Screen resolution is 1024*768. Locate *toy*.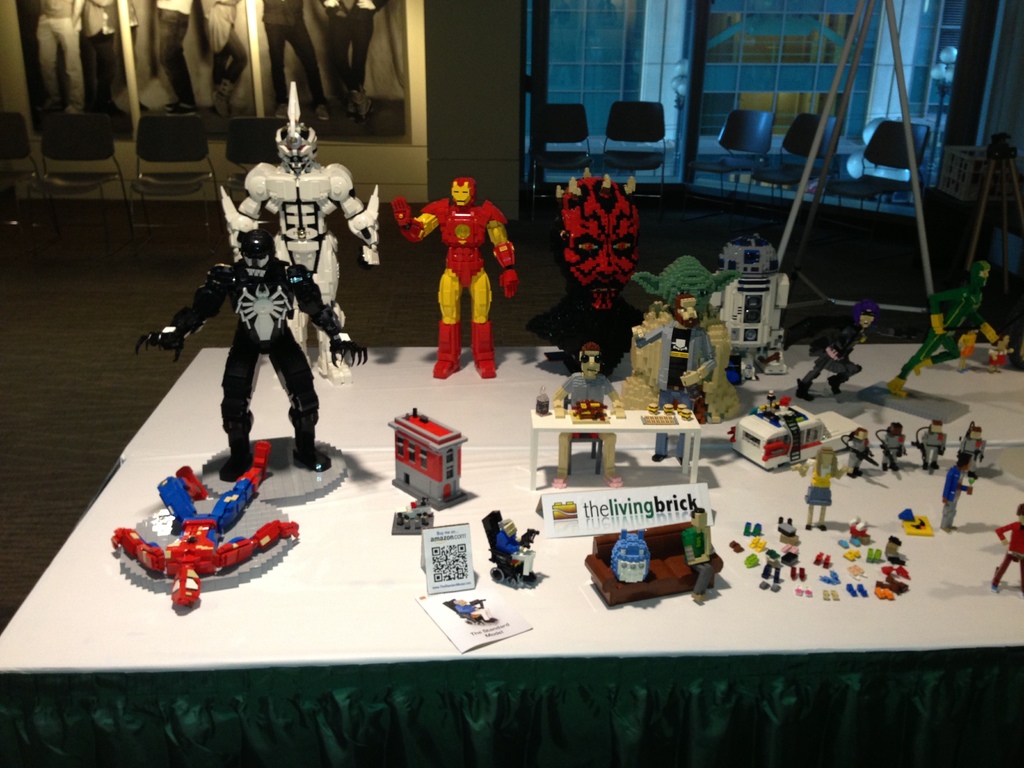
[939, 452, 979, 534].
